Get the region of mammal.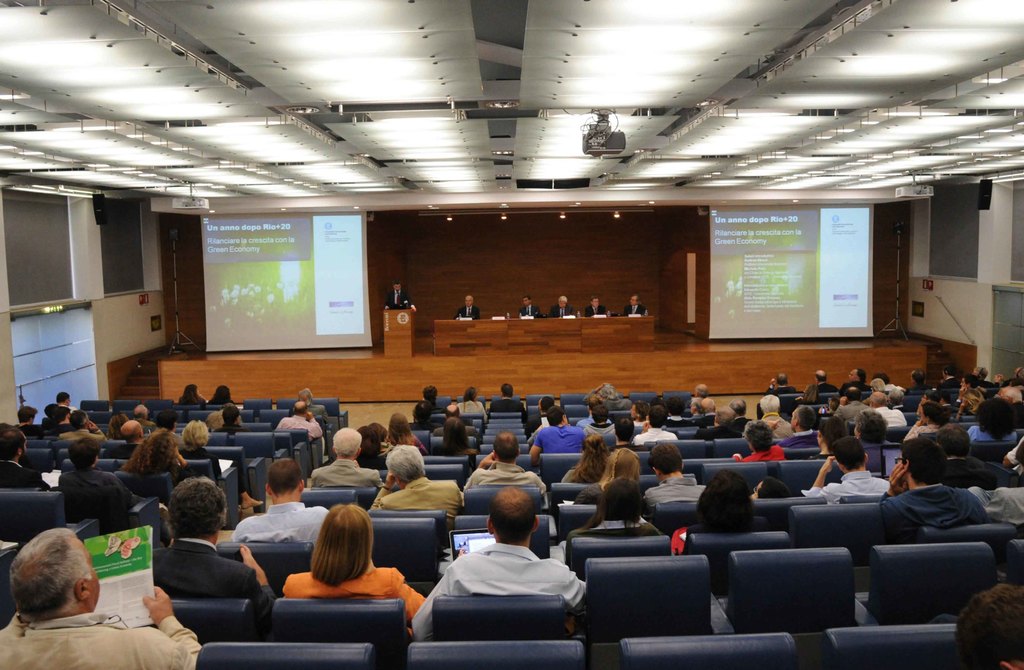
pyautogui.locateOnScreen(178, 382, 206, 404).
